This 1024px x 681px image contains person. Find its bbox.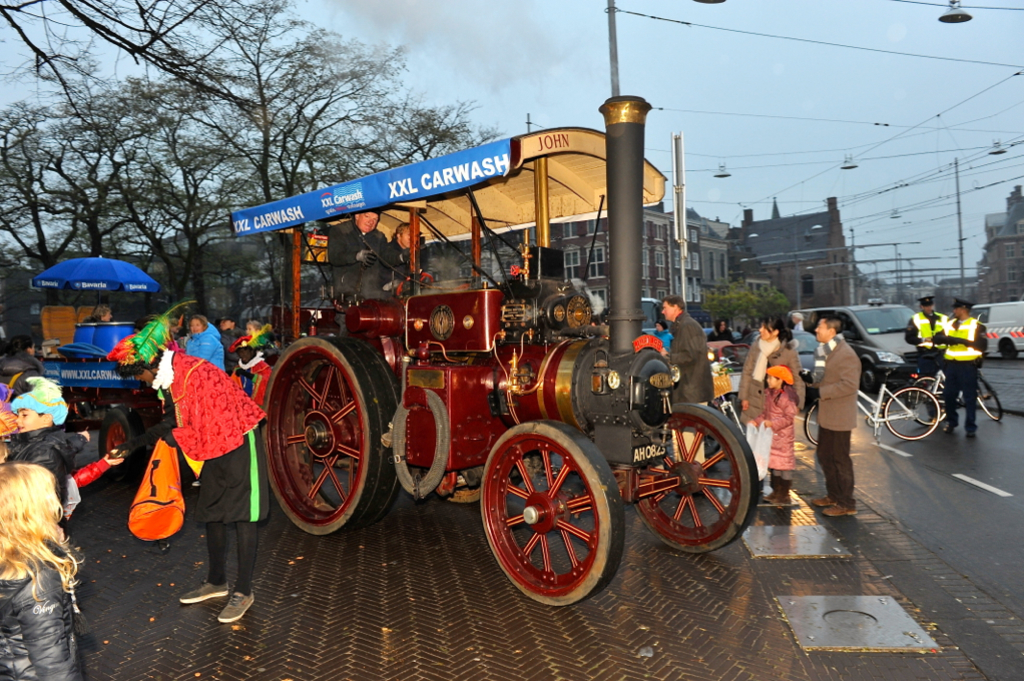
[left=746, top=356, right=797, bottom=498].
